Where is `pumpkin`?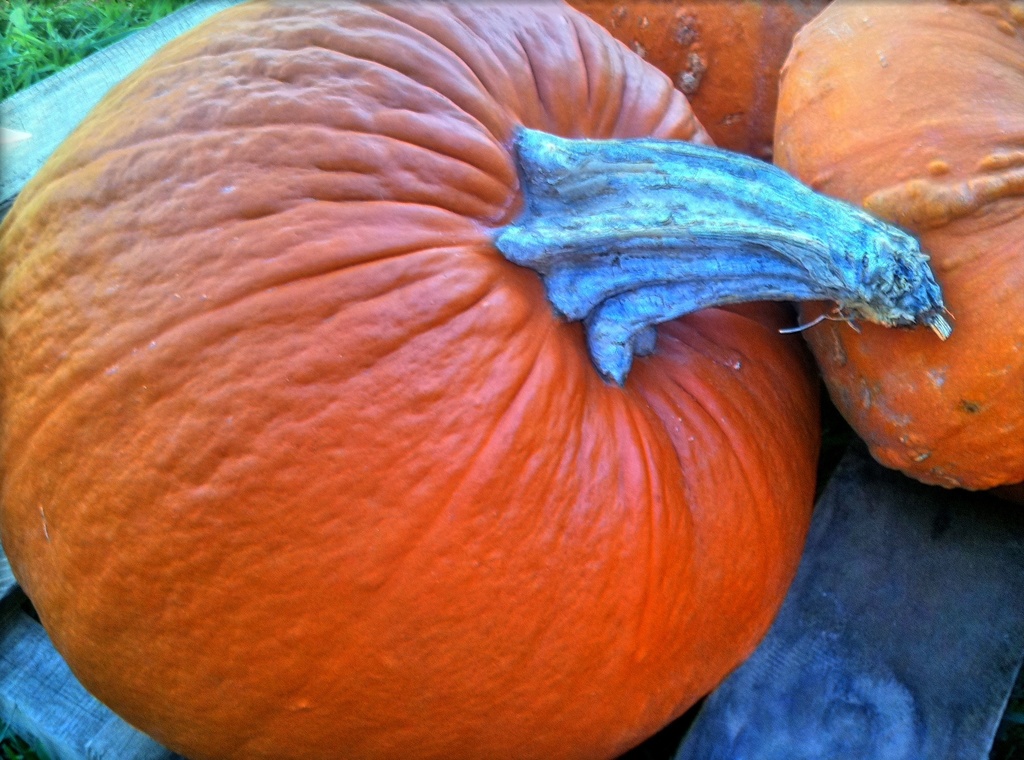
<region>776, 0, 1023, 490</region>.
